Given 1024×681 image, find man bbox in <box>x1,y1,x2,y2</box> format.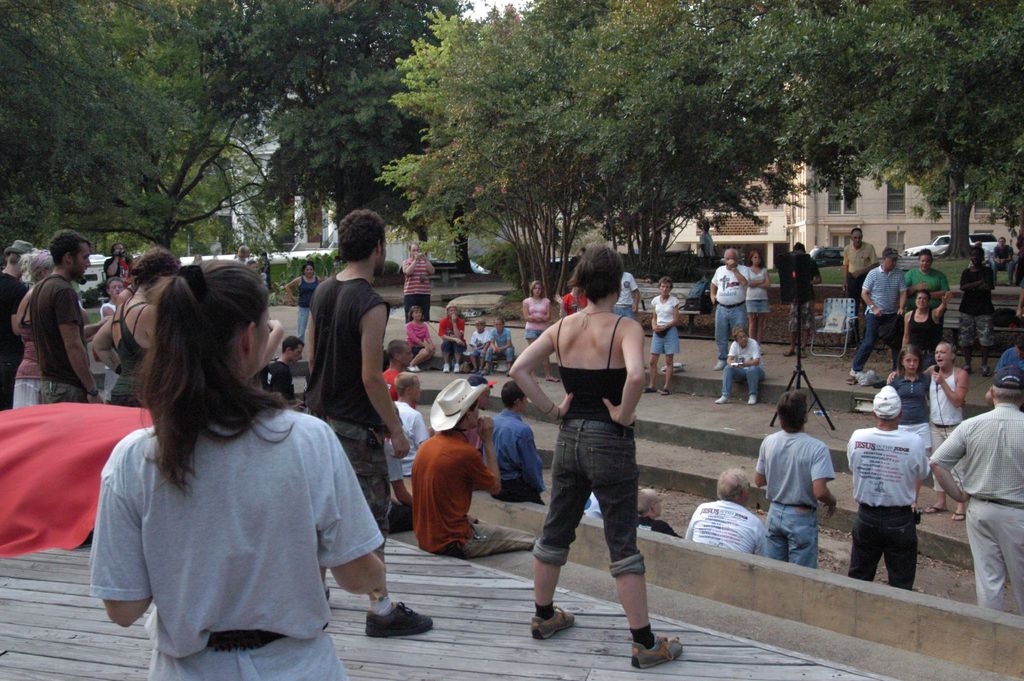
<box>297,207,439,647</box>.
